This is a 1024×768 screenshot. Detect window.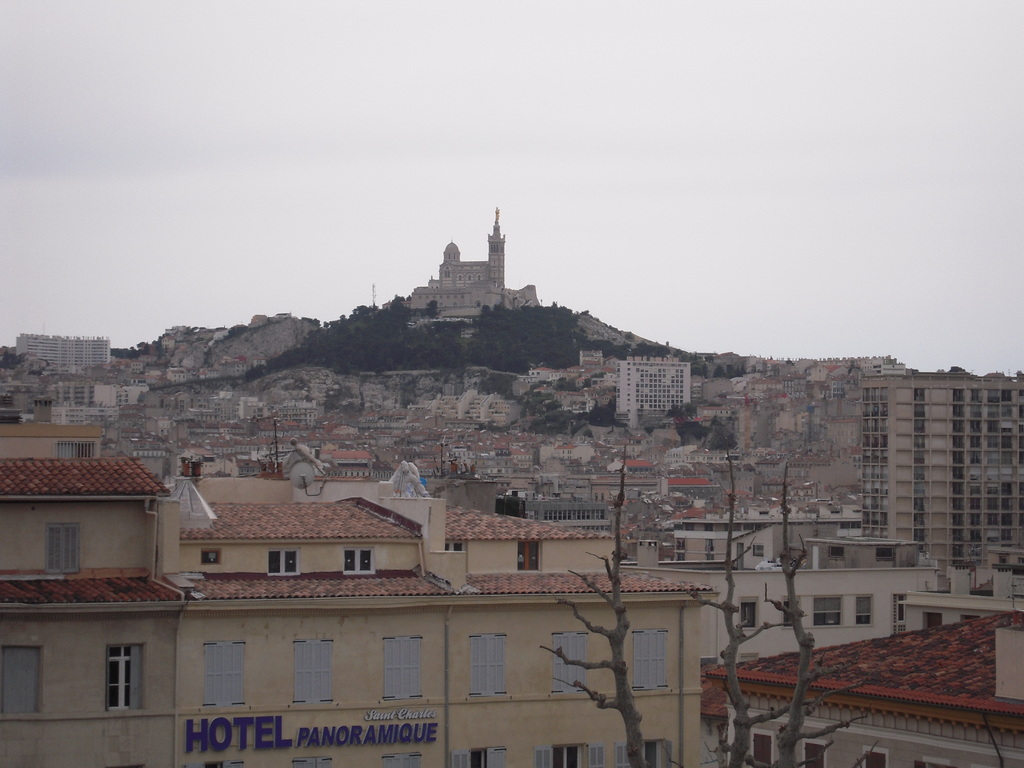
bbox=(476, 273, 484, 282).
